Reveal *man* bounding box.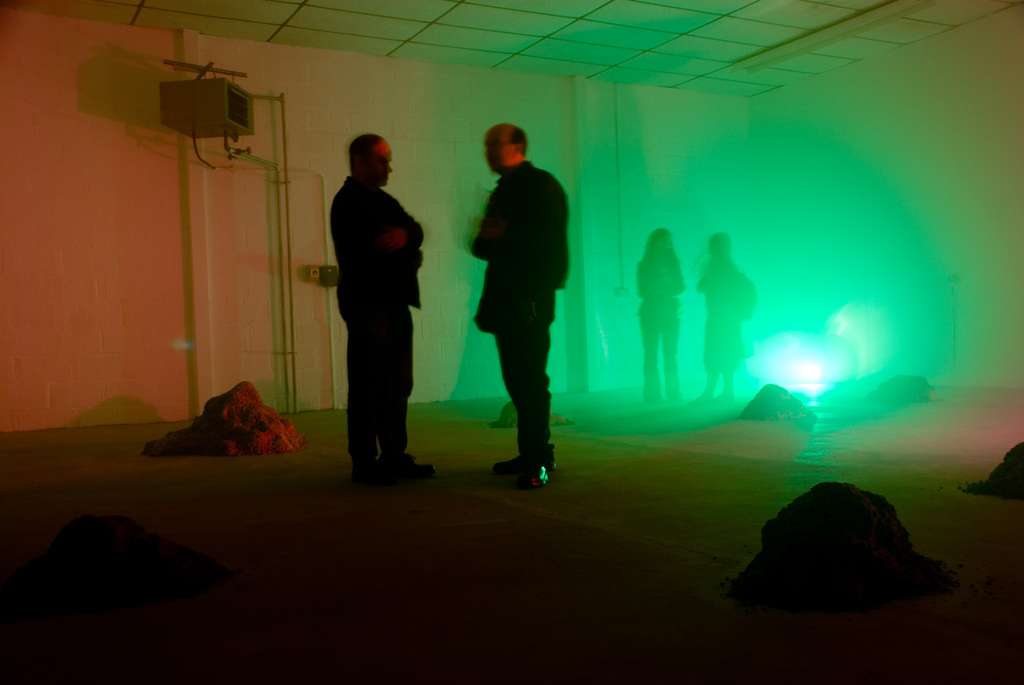
Revealed: detection(317, 122, 433, 485).
